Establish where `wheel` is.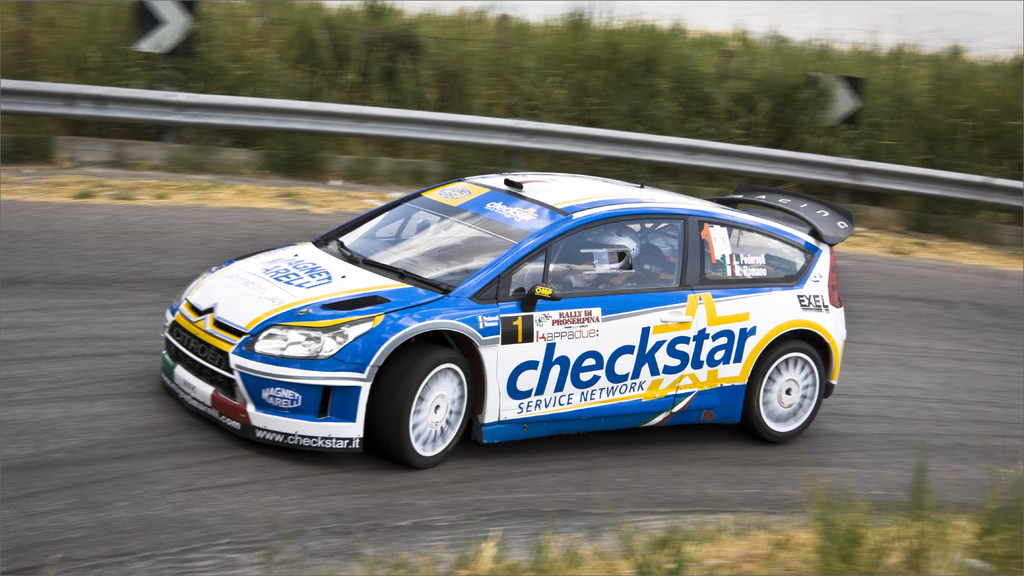
Established at region(749, 341, 825, 444).
